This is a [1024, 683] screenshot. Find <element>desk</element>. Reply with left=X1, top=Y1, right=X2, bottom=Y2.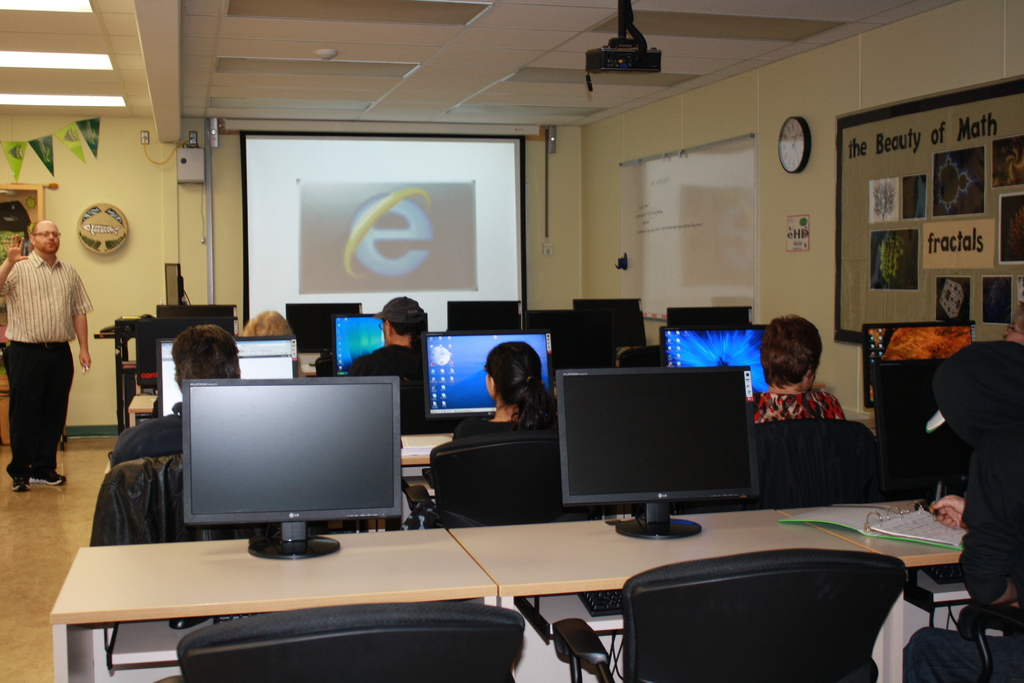
left=130, top=395, right=157, bottom=425.
